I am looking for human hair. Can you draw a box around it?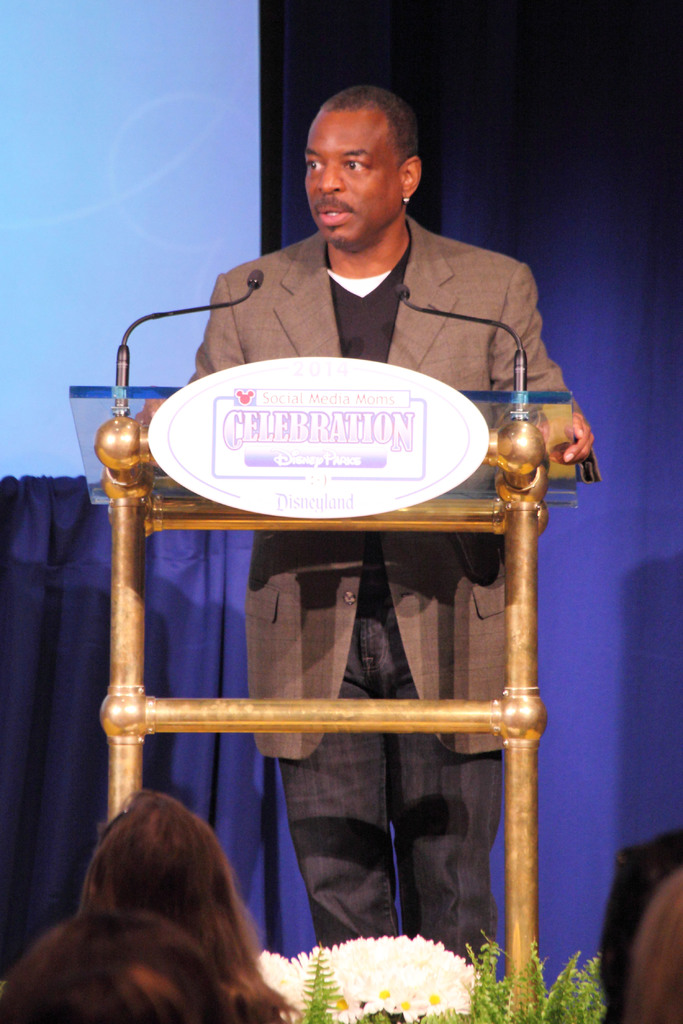
Sure, the bounding box is bbox=[313, 82, 422, 171].
